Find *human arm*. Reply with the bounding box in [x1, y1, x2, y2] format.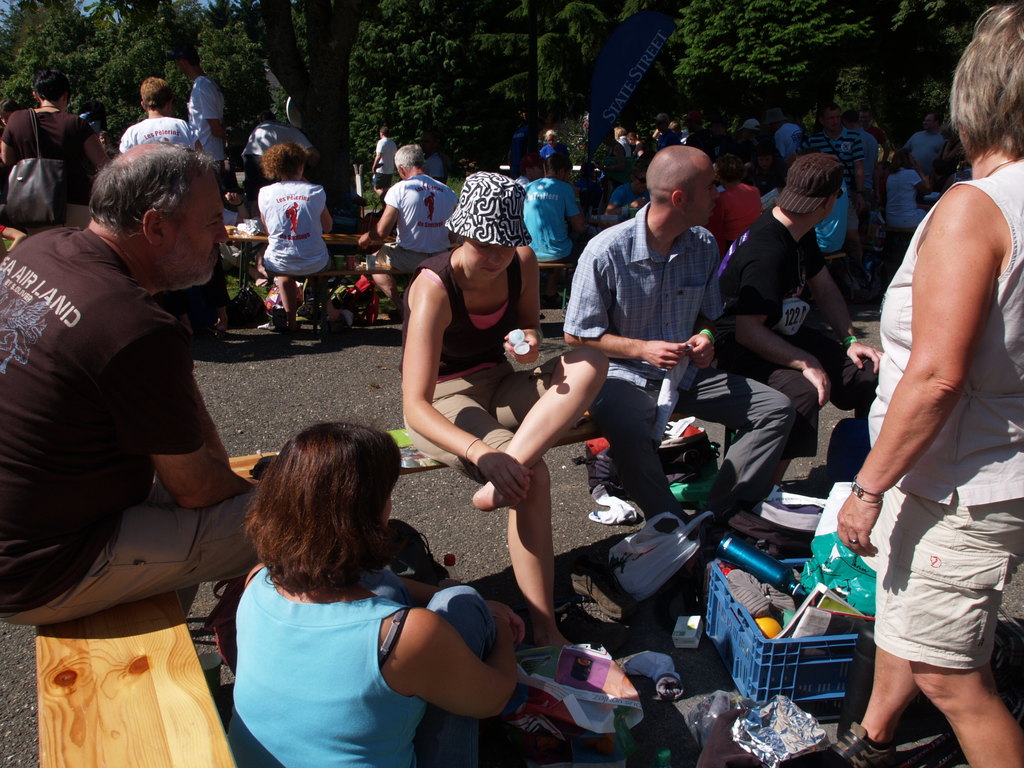
[562, 243, 697, 373].
